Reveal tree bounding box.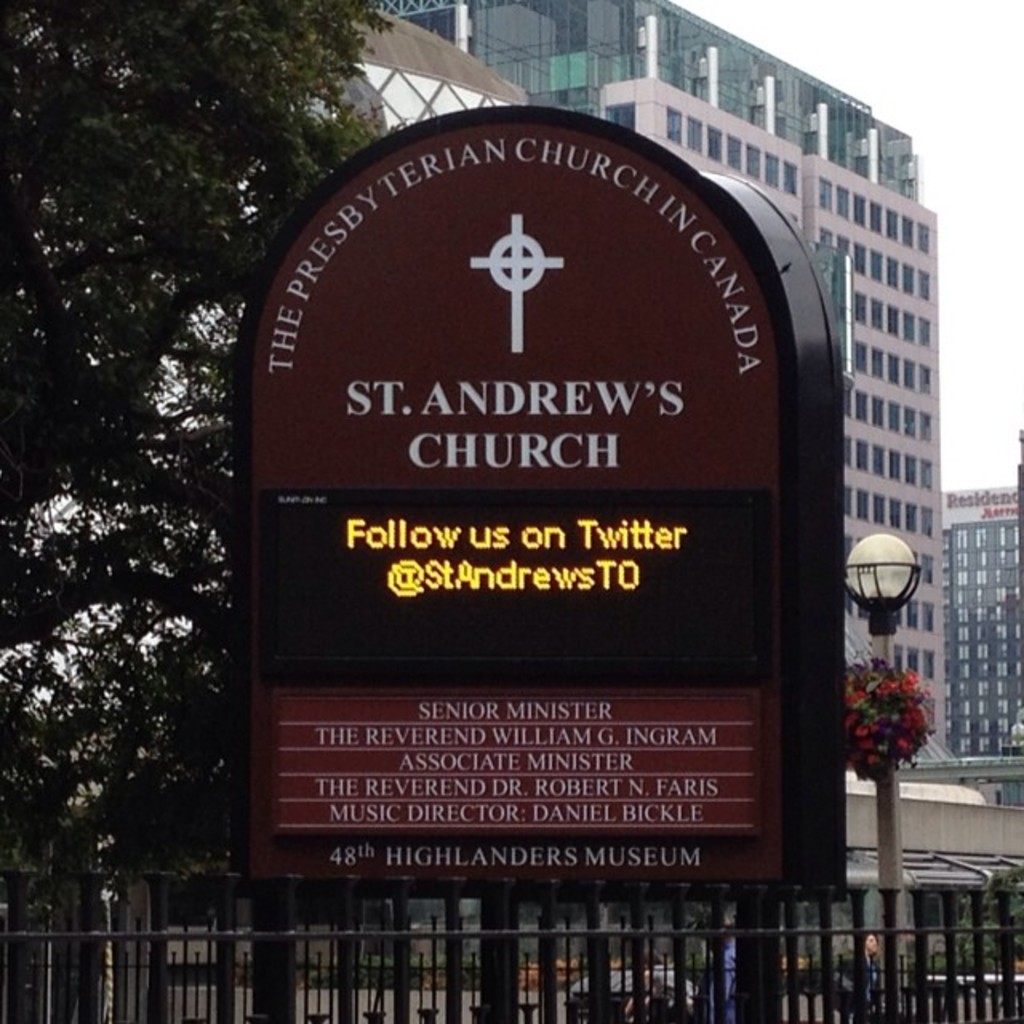
Revealed: left=0, top=0, right=392, bottom=867.
